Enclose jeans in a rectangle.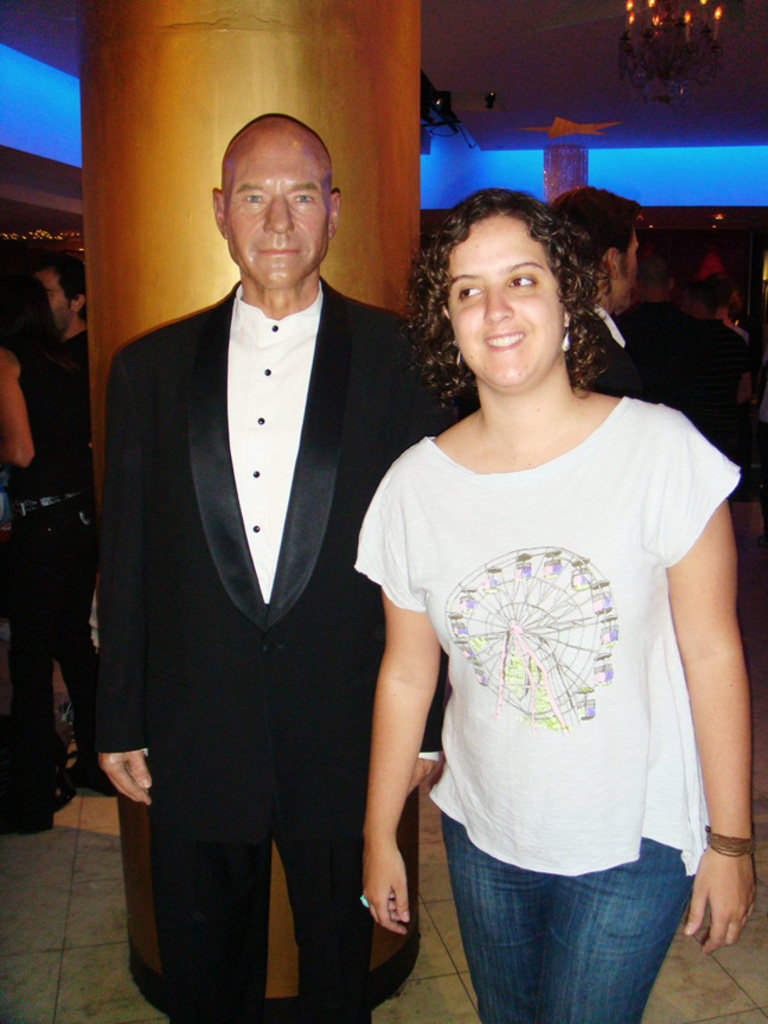
box(436, 820, 704, 1010).
